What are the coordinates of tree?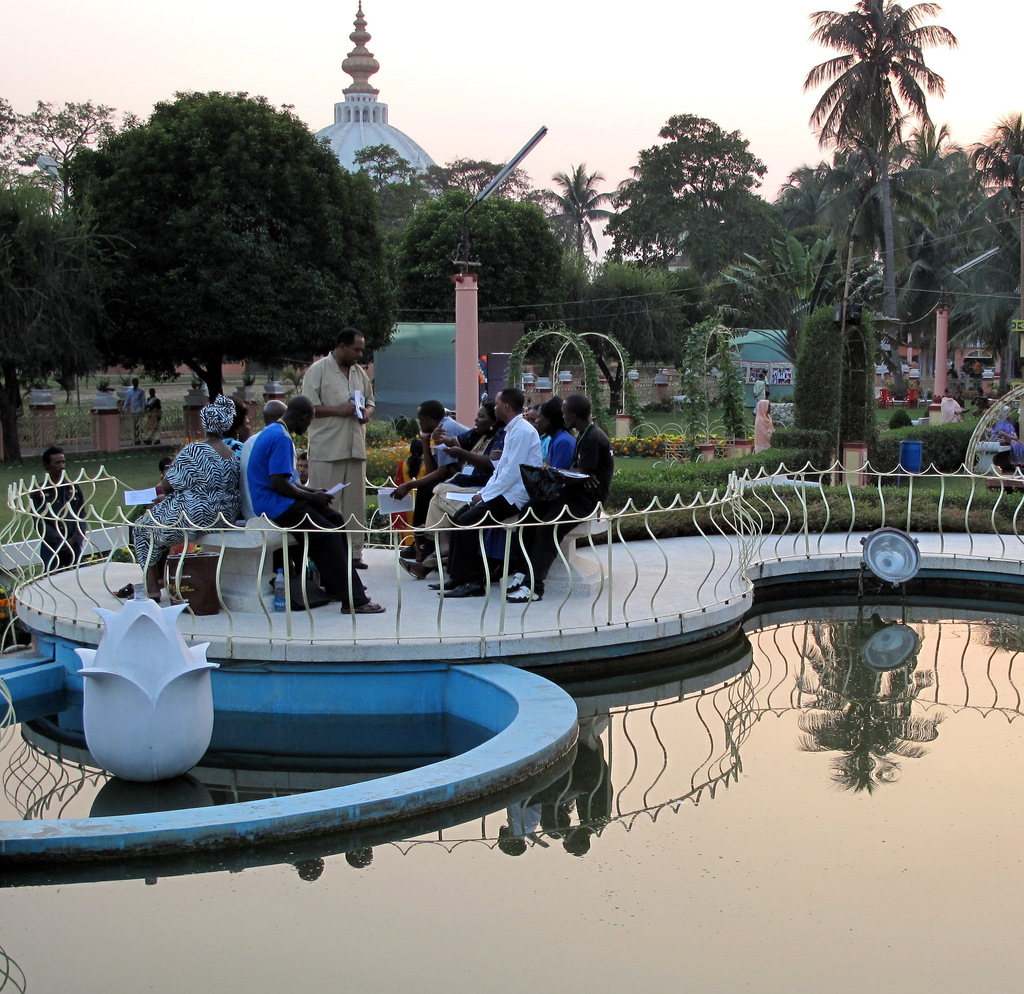
box(404, 193, 526, 315).
